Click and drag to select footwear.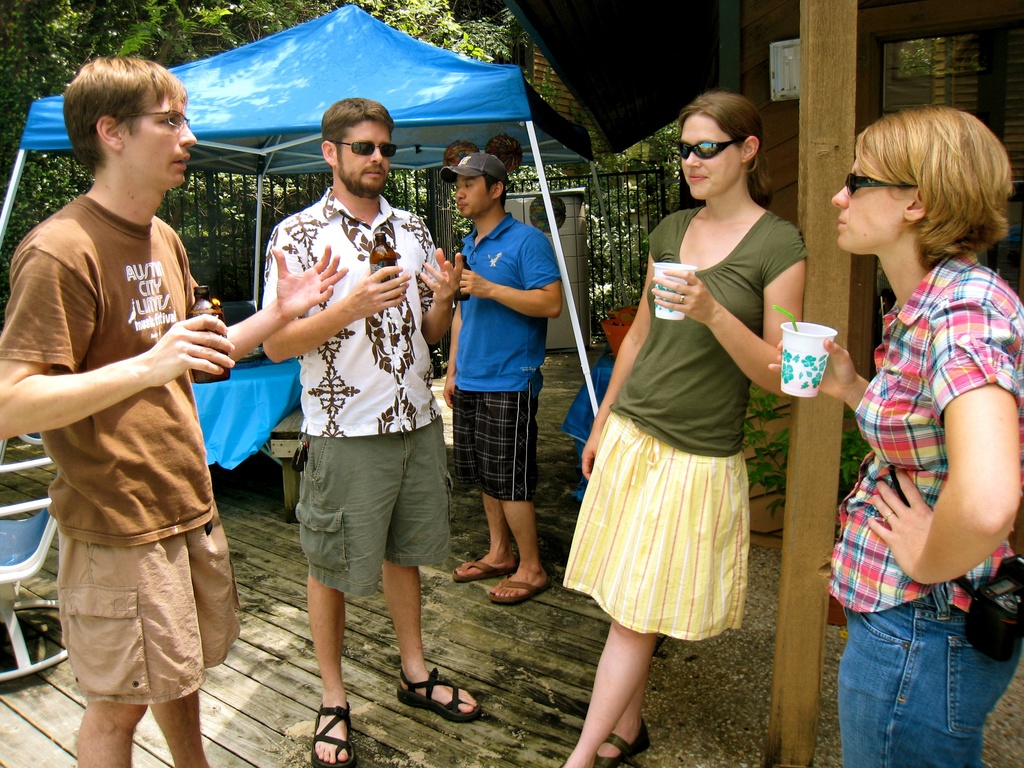
Selection: [488, 573, 550, 605].
